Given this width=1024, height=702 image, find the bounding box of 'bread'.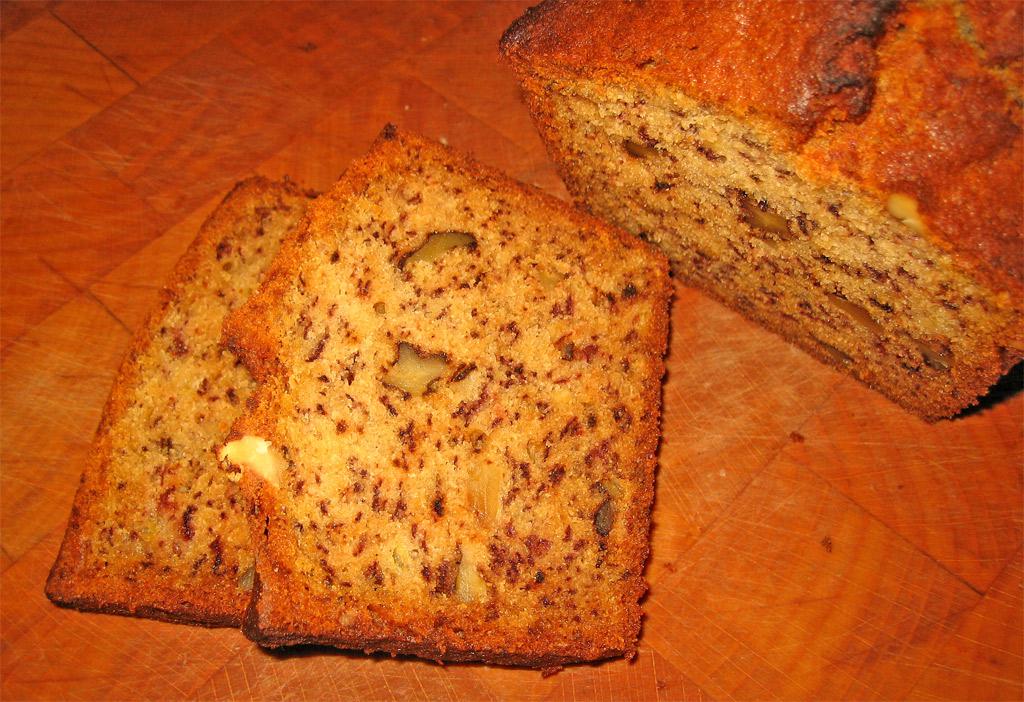
l=489, t=0, r=1023, b=425.
